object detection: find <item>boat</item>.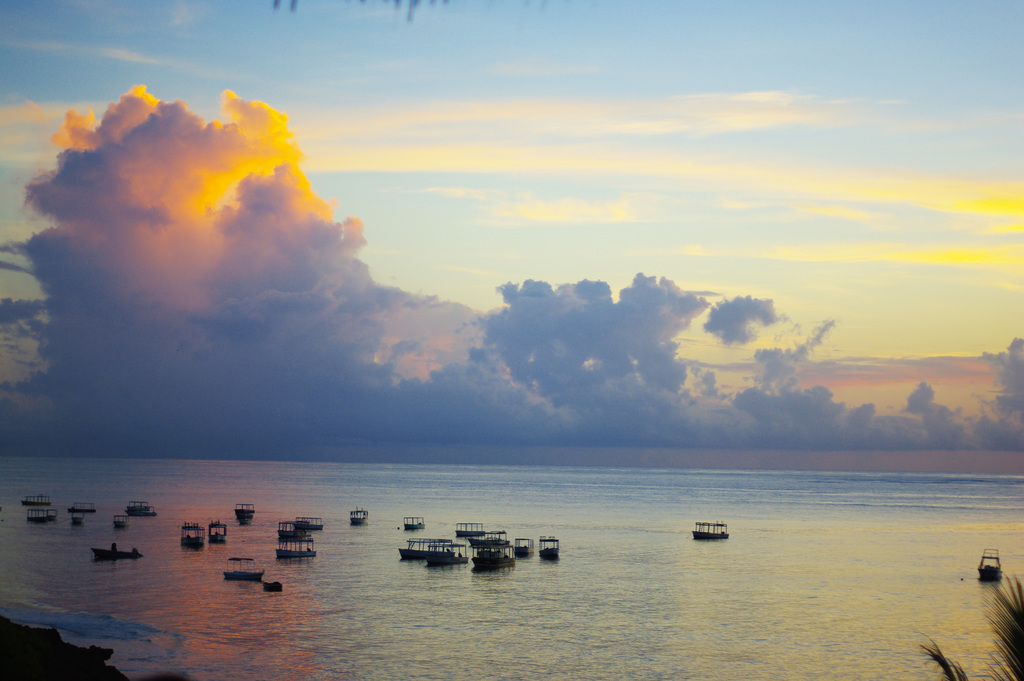
(x1=292, y1=516, x2=324, y2=532).
